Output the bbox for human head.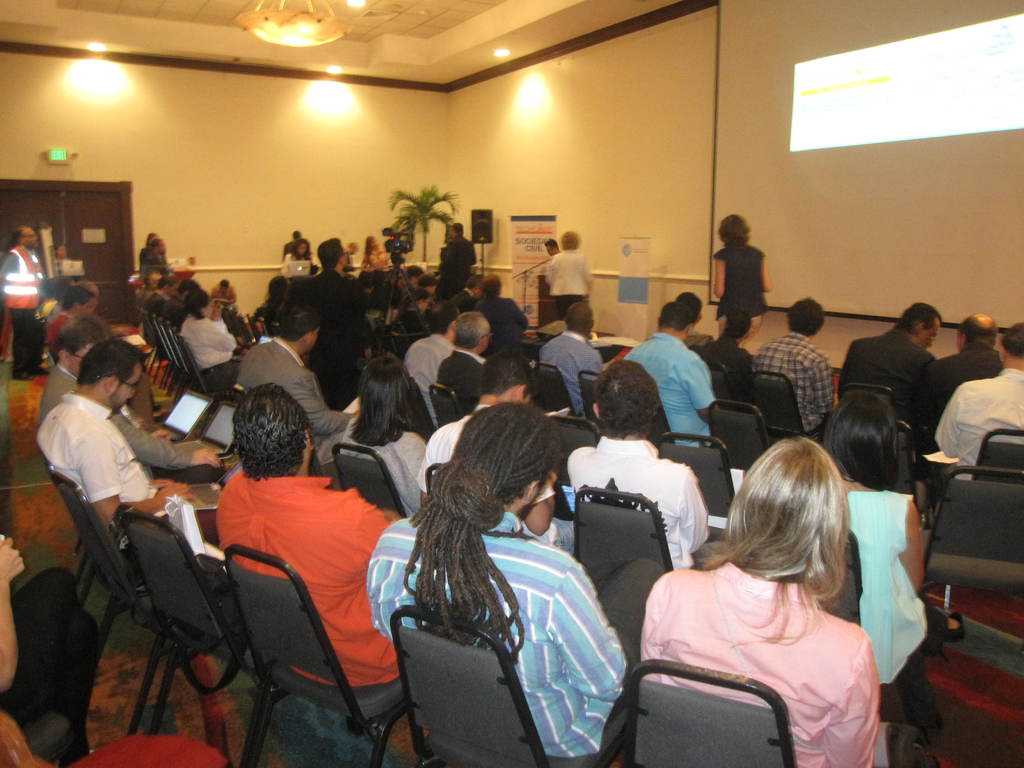
464:397:563:521.
